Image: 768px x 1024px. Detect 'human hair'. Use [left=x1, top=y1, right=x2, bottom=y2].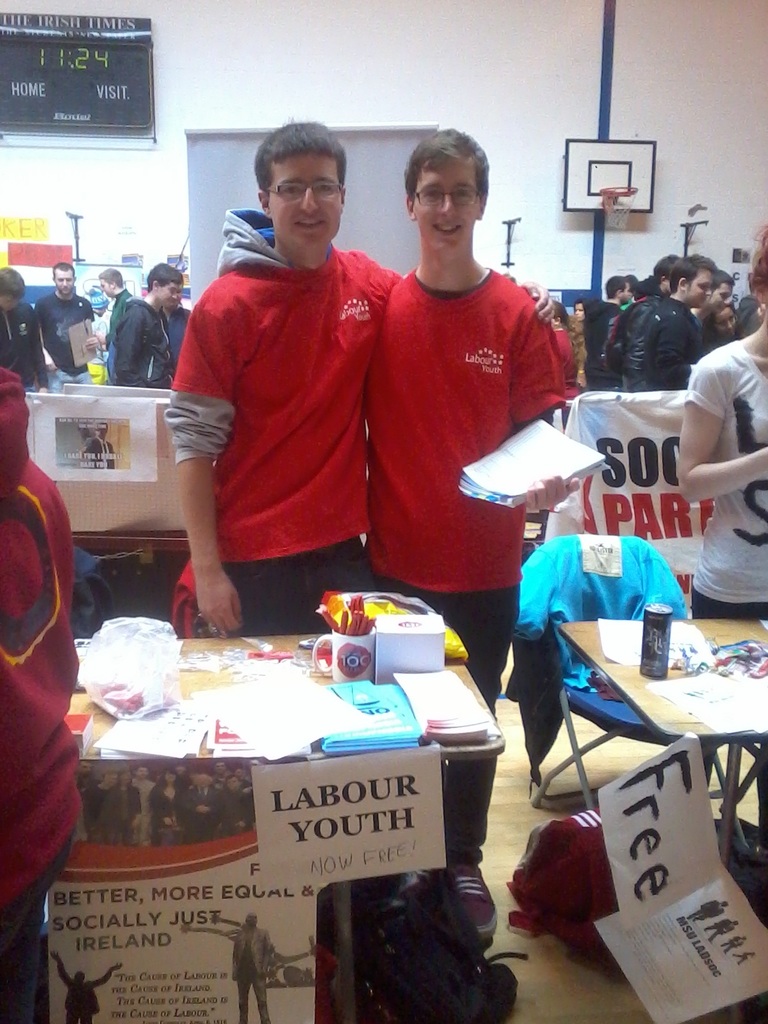
[left=99, top=262, right=124, bottom=285].
